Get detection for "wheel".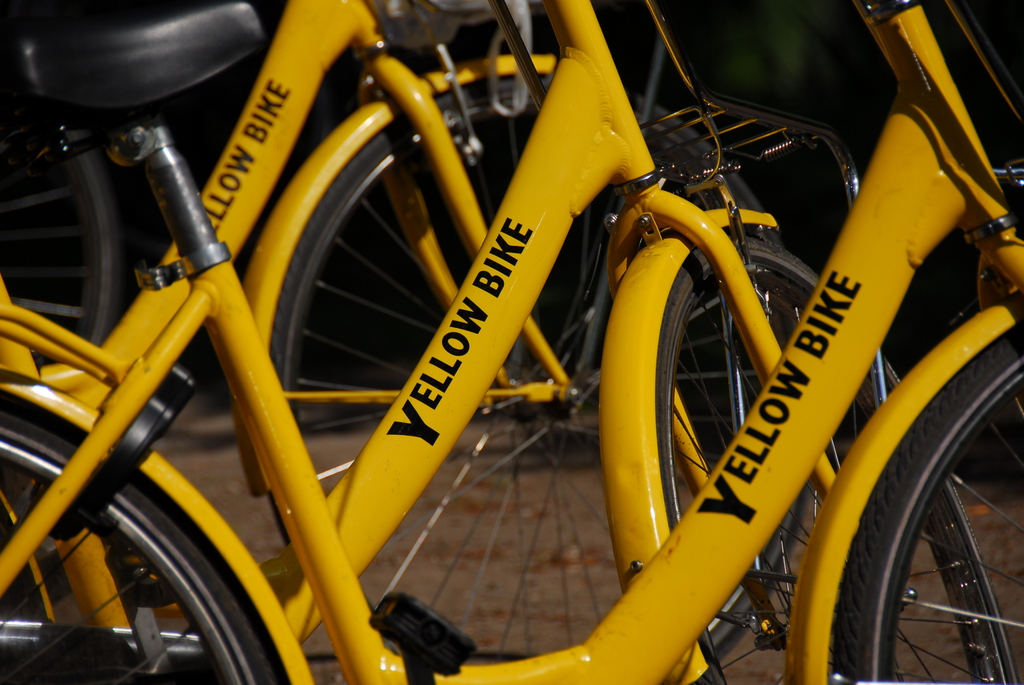
Detection: 269 74 761 661.
